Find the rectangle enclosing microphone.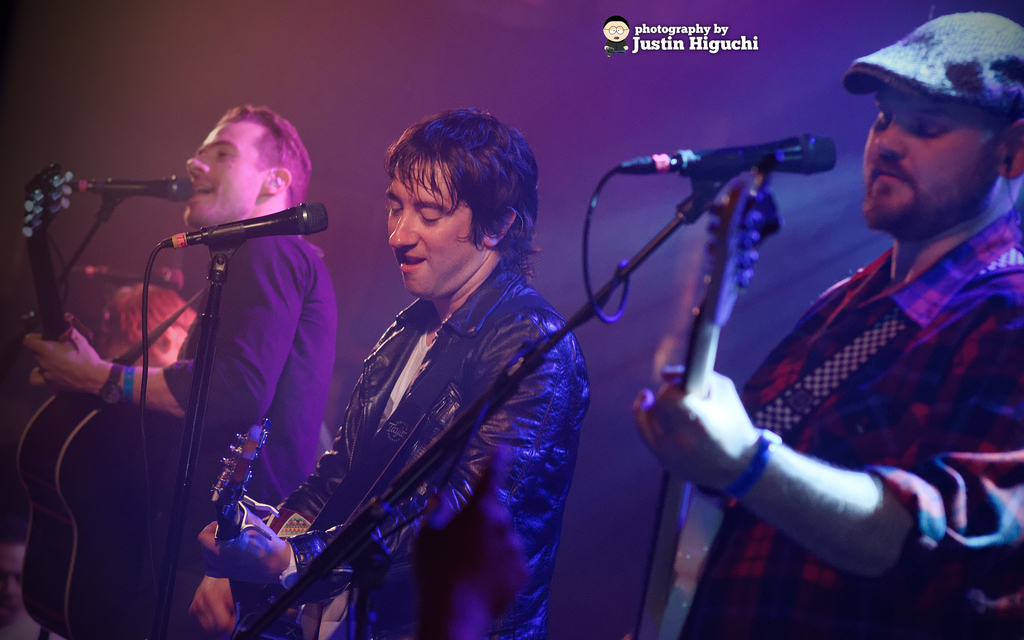
[70,177,194,200].
